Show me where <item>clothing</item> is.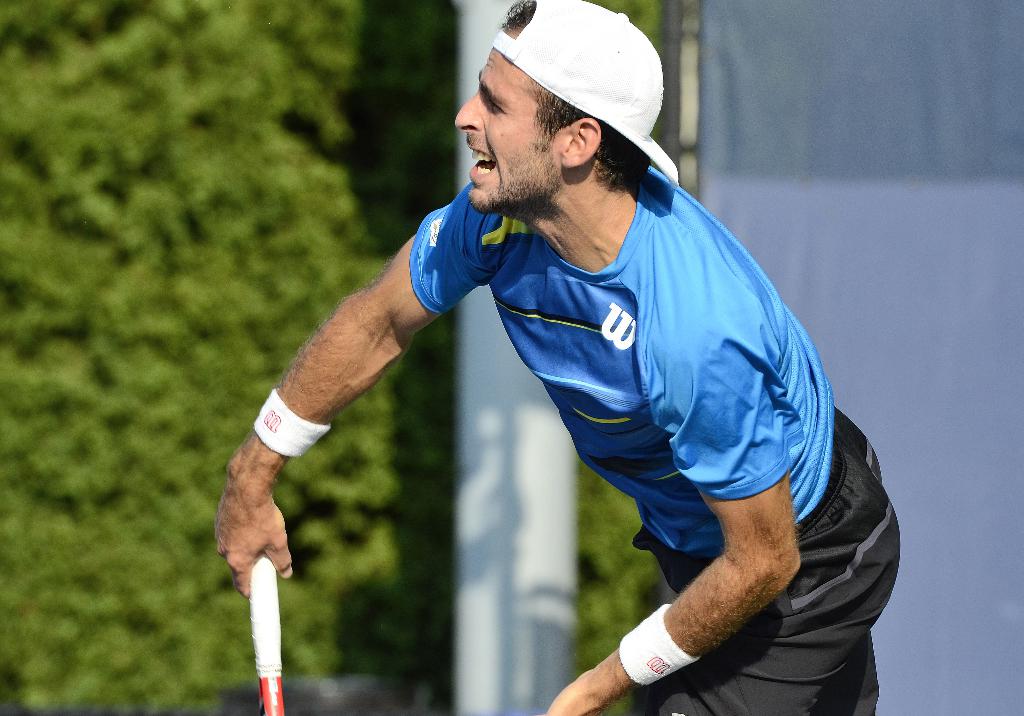
<item>clothing</item> is at BBox(394, 165, 912, 711).
